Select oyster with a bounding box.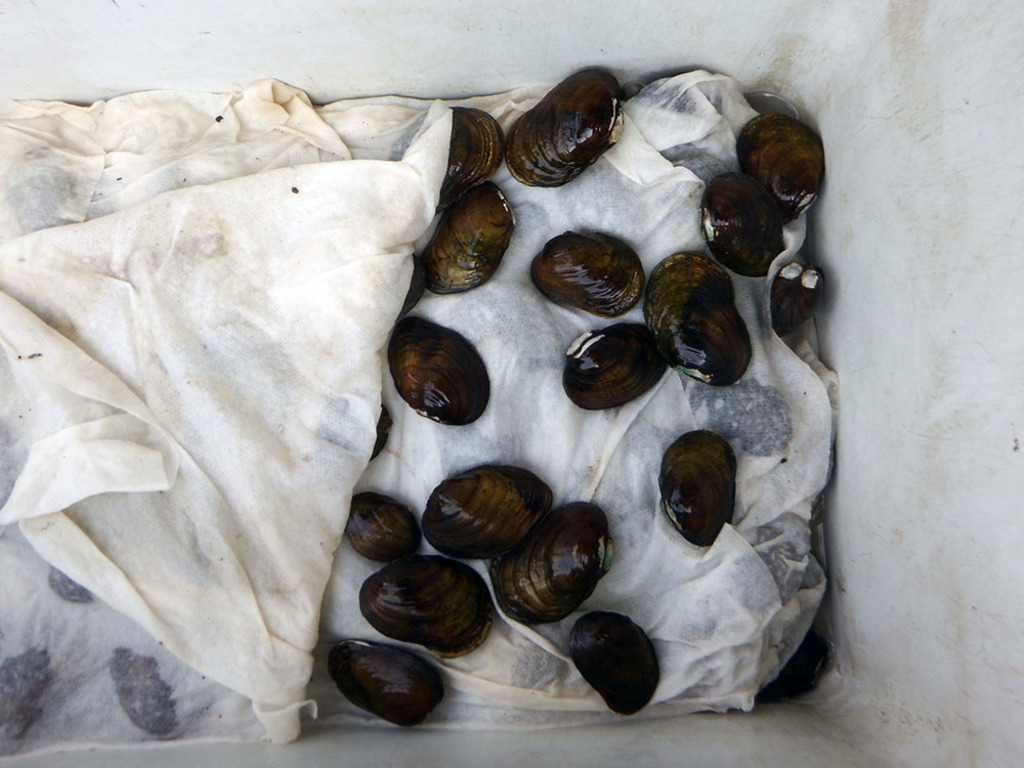
BBox(505, 61, 626, 190).
